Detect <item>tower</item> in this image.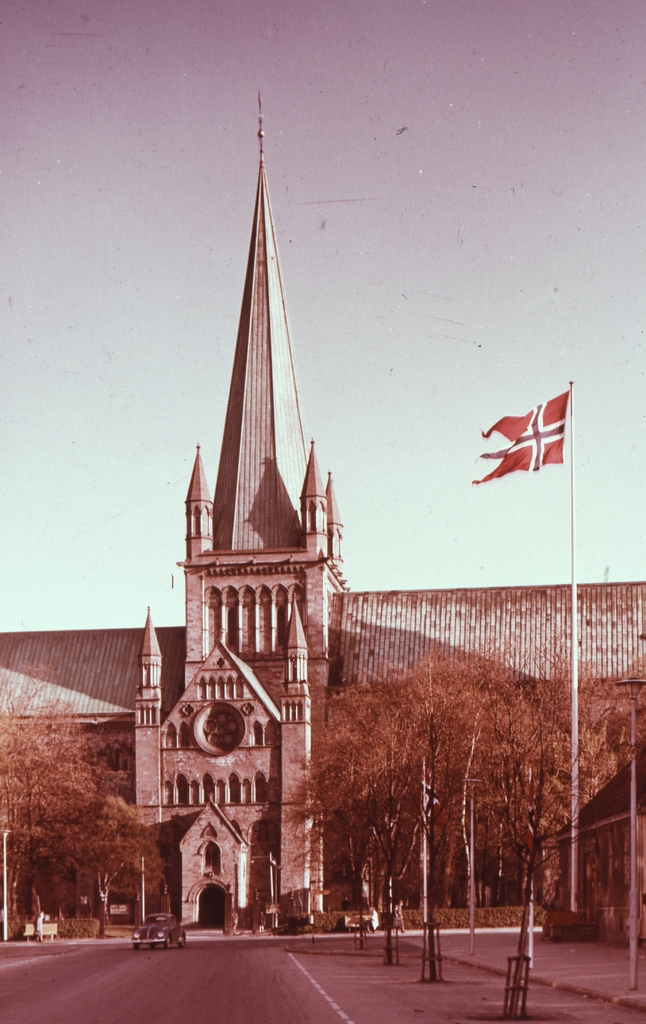
Detection: 142/60/364/884.
